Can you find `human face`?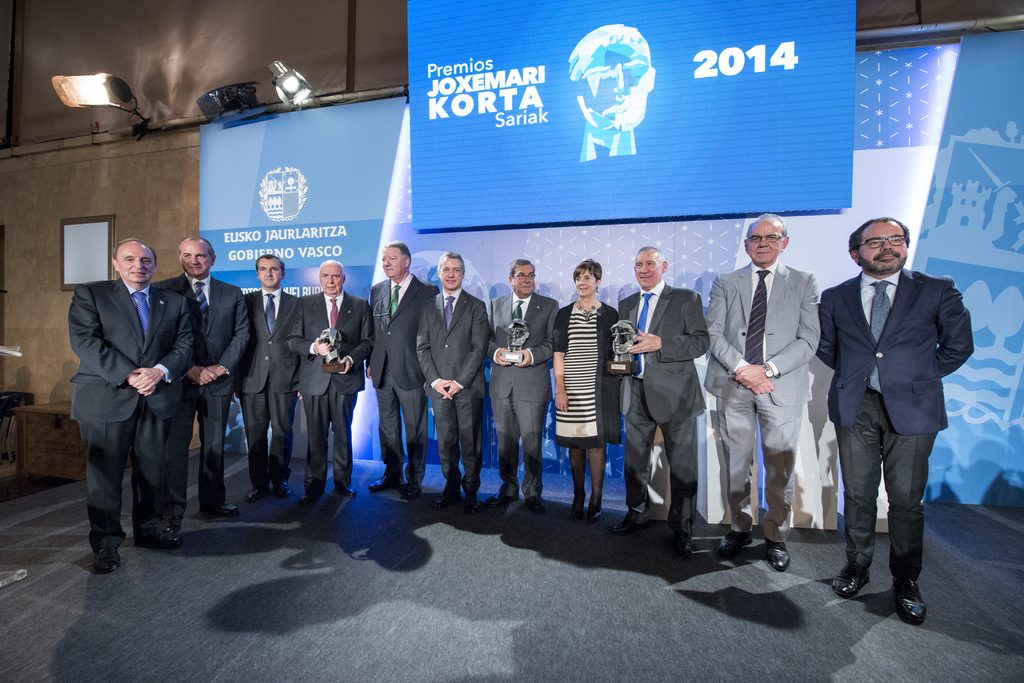
Yes, bounding box: rect(860, 225, 908, 269).
